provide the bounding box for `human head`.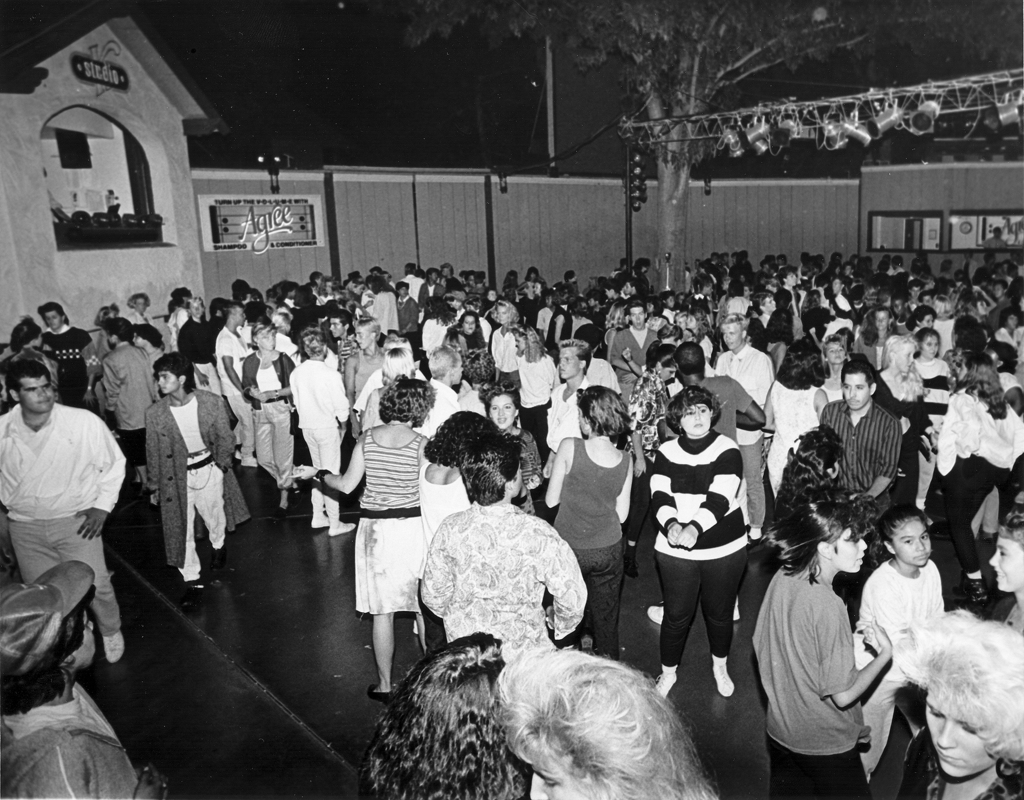
select_region(171, 286, 191, 308).
